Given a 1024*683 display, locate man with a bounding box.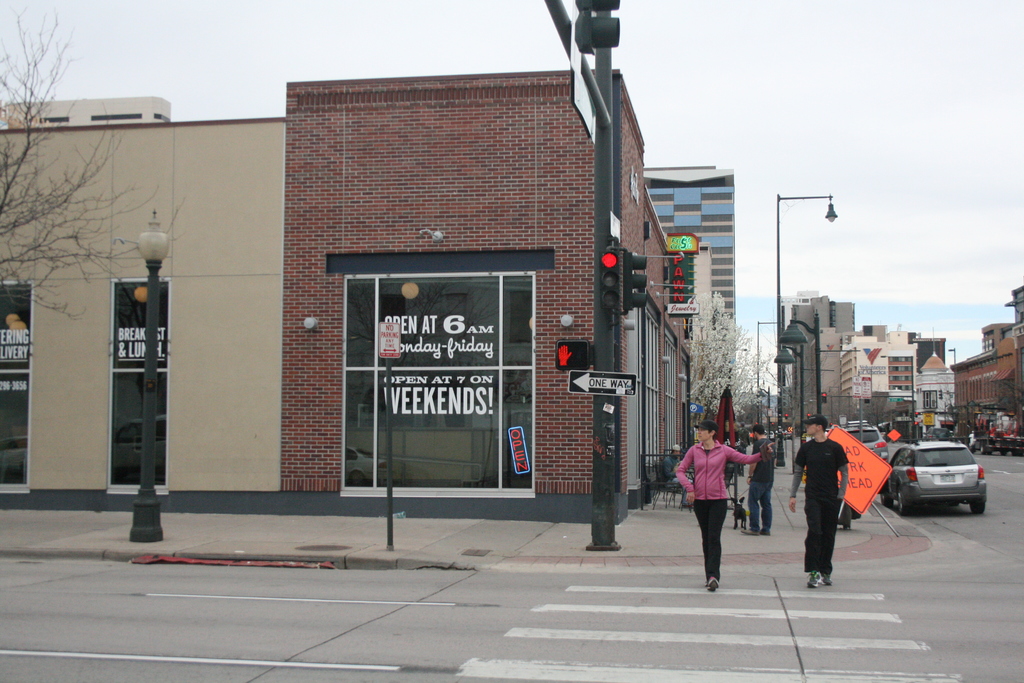
Located: [746,426,779,537].
